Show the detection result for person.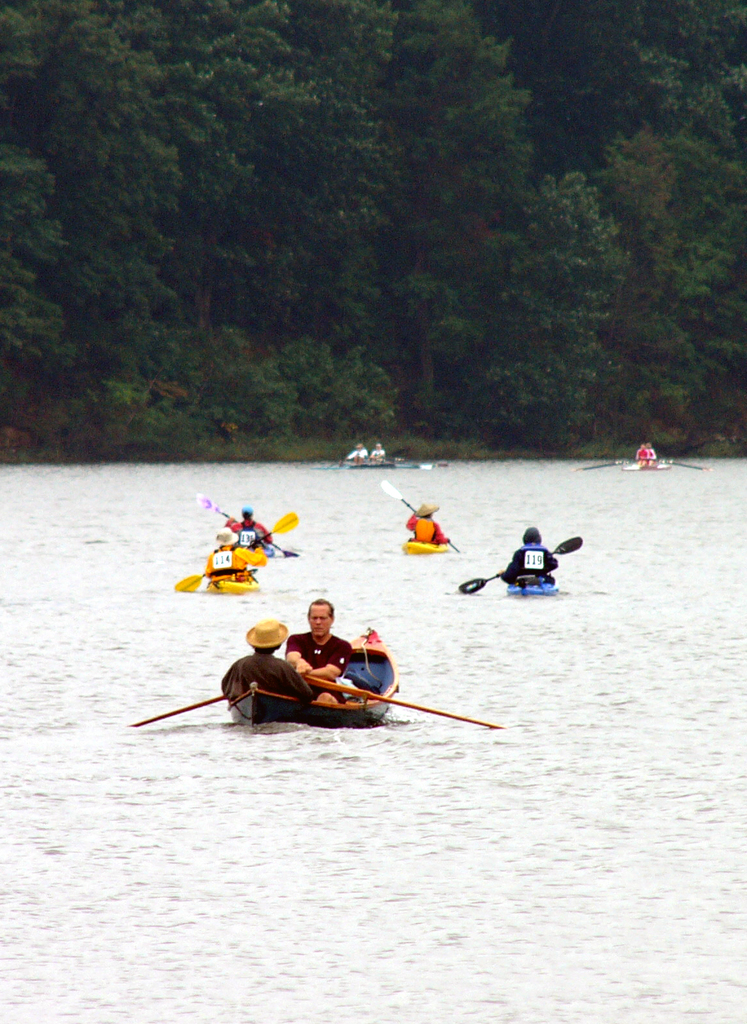
635, 435, 656, 465.
